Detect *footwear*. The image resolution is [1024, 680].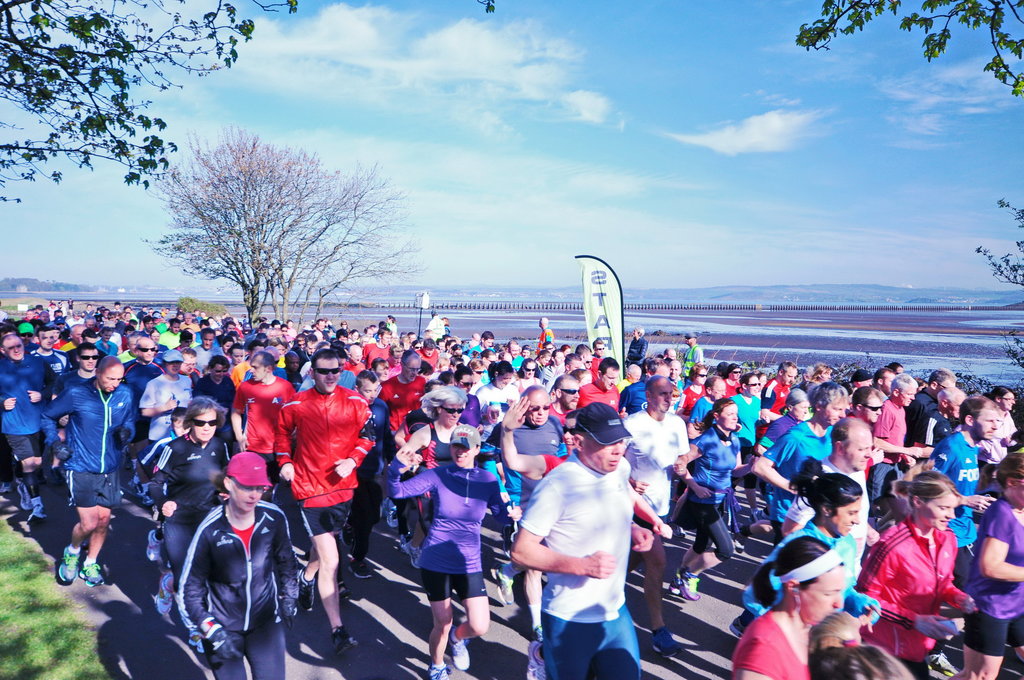
Rect(668, 569, 703, 601).
